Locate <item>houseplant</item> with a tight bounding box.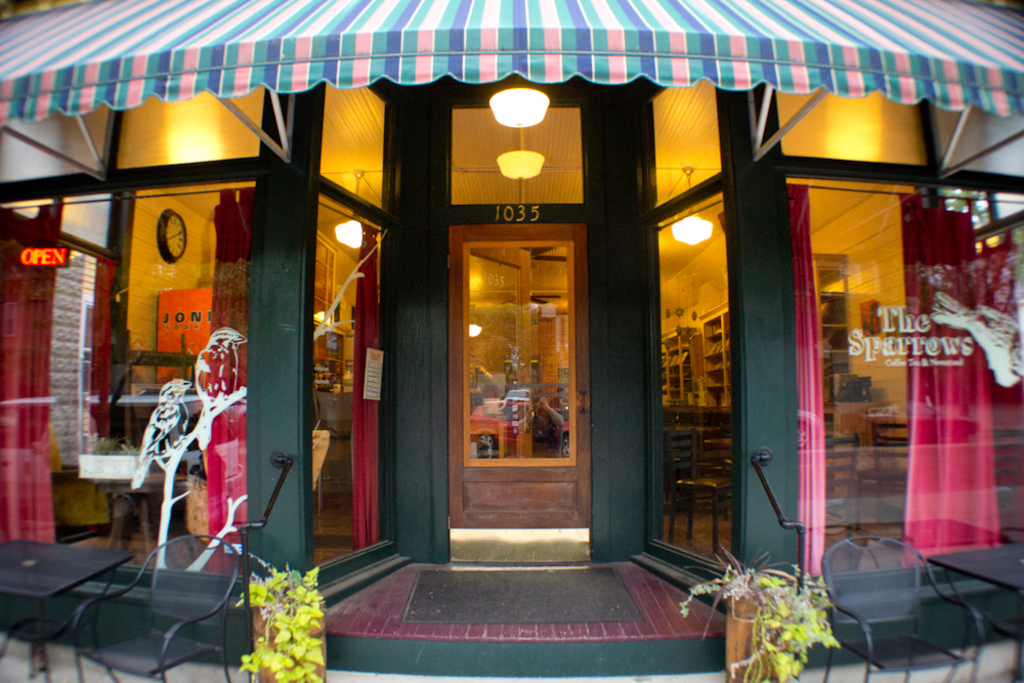
673:542:841:682.
